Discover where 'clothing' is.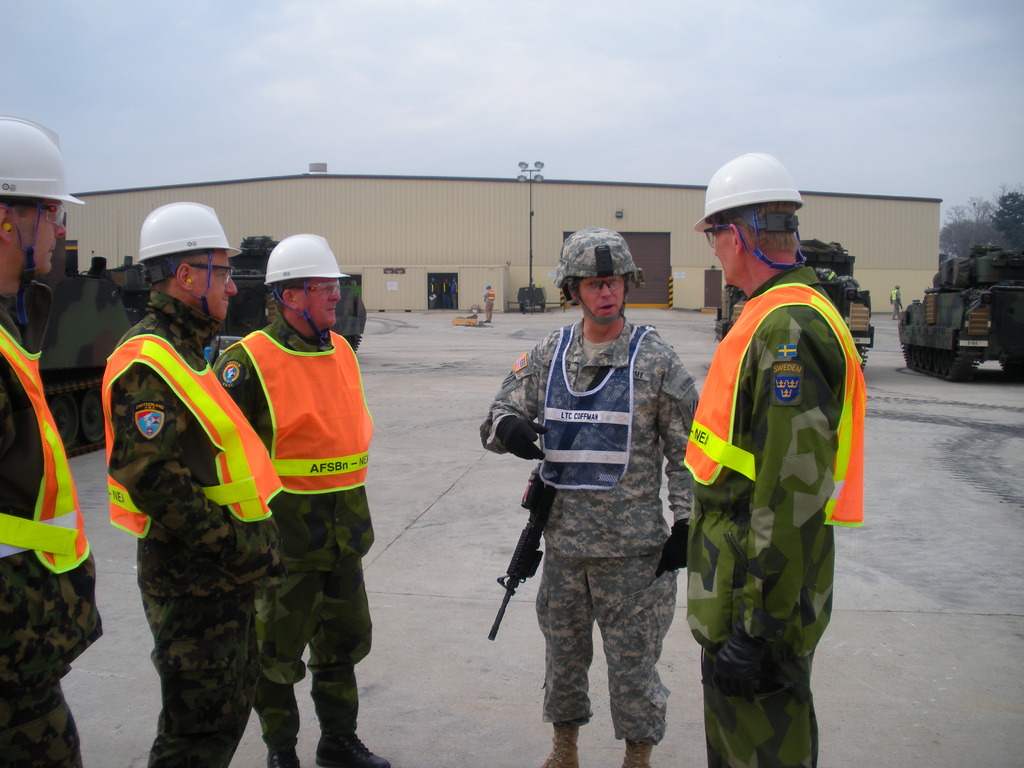
Discovered at (x1=452, y1=283, x2=459, y2=307).
